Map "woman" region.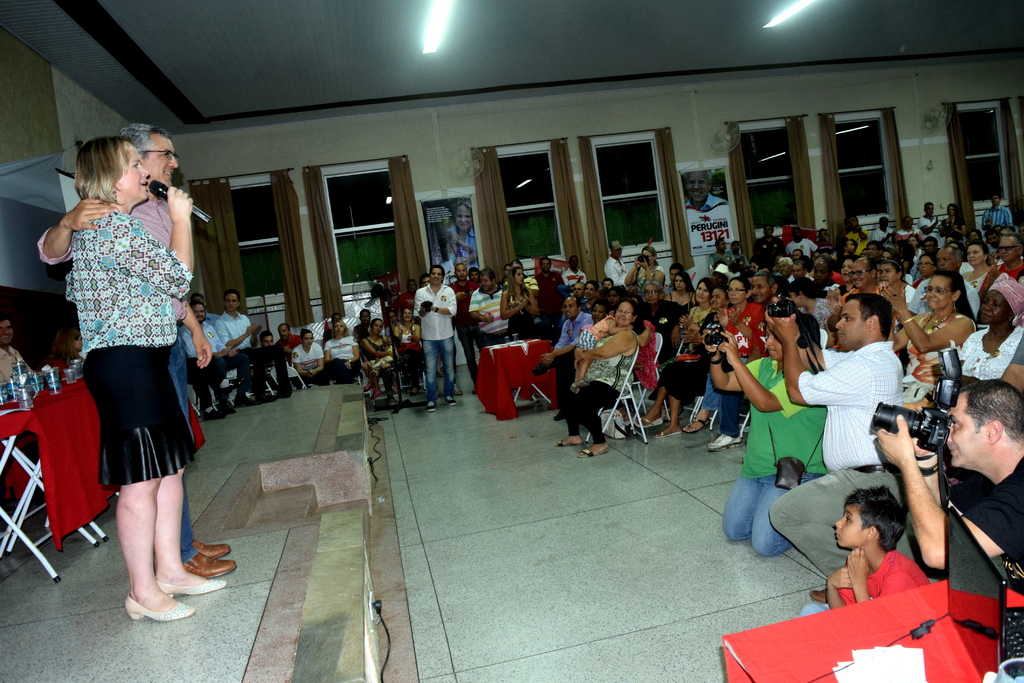
Mapped to box(872, 265, 973, 397).
